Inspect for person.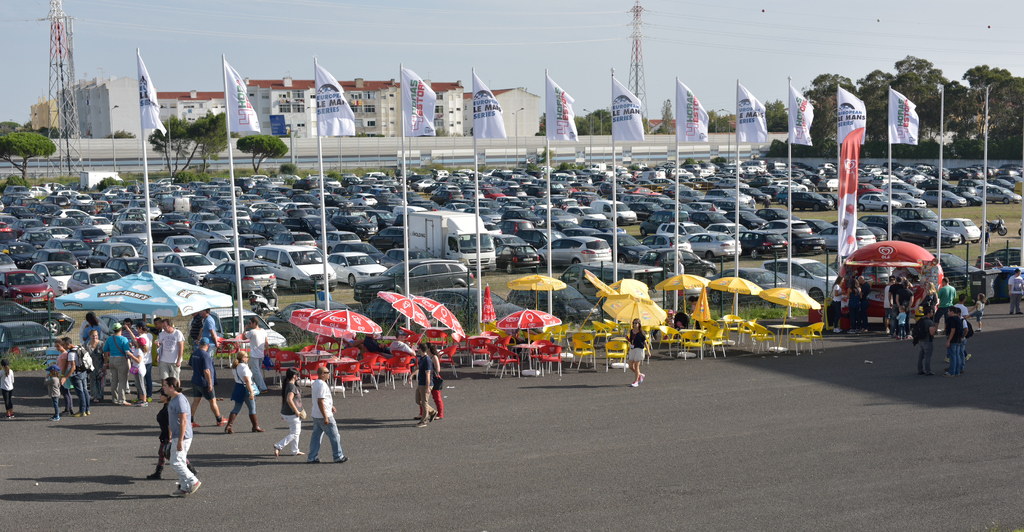
Inspection: box(425, 343, 440, 419).
